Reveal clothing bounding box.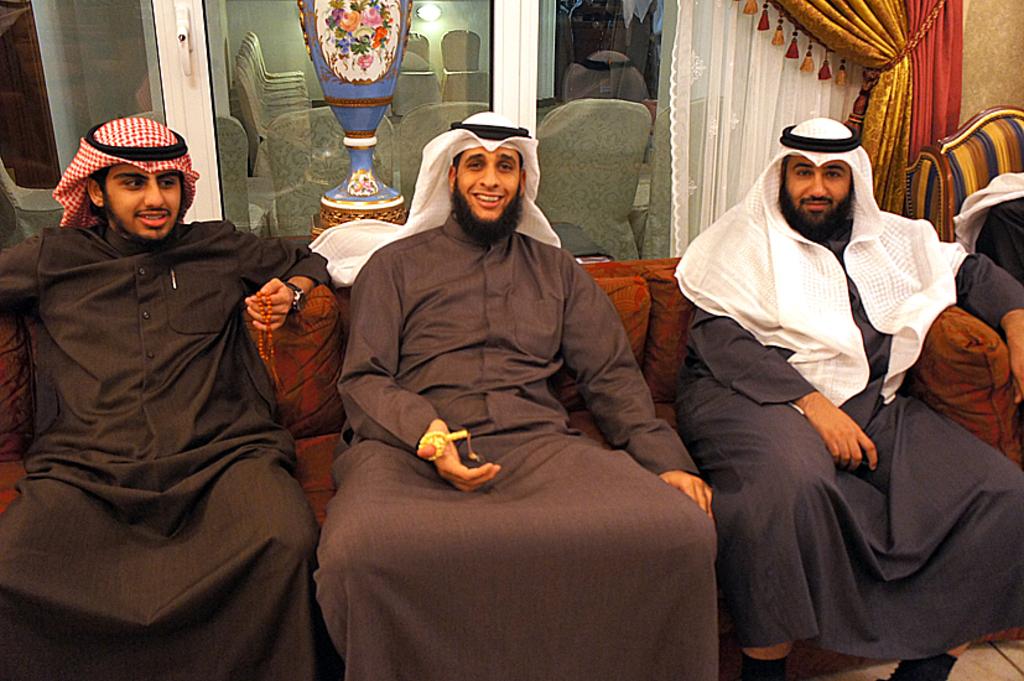
Revealed: {"x1": 17, "y1": 139, "x2": 334, "y2": 659}.
